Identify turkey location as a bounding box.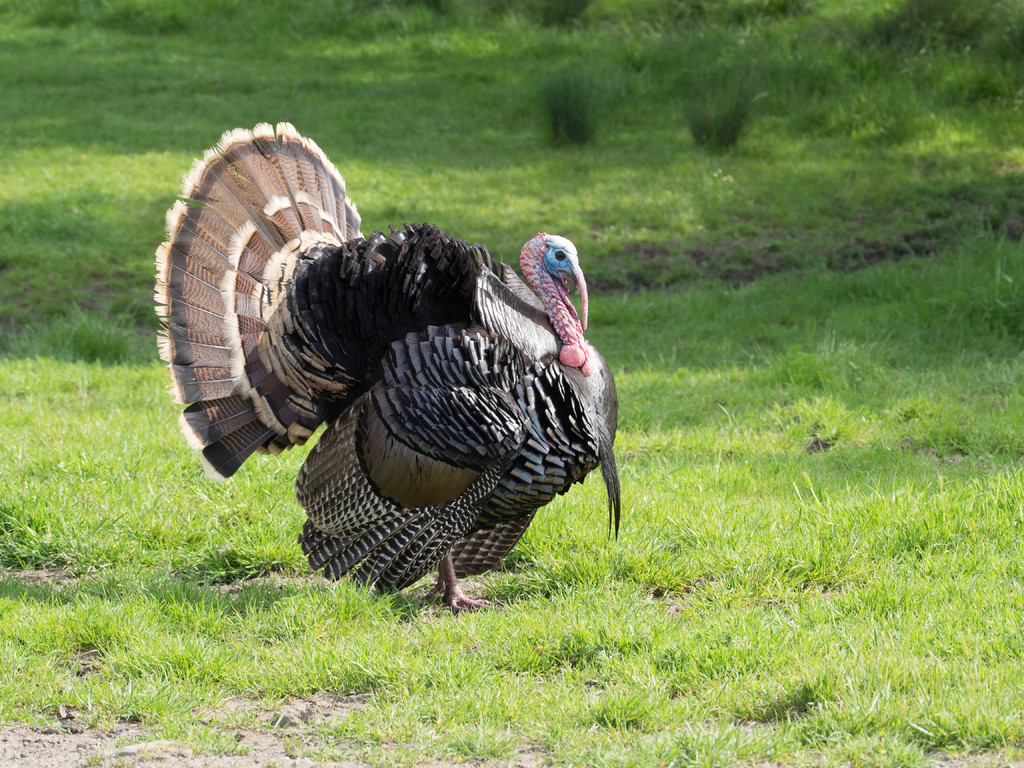
select_region(153, 120, 619, 616).
